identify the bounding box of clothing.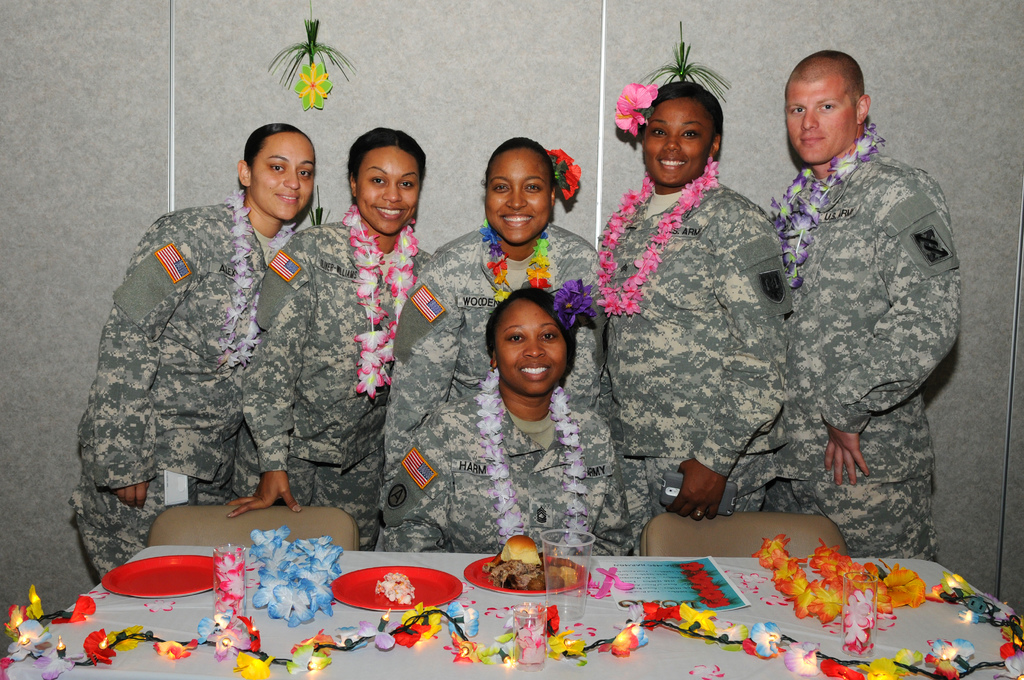
locate(67, 201, 292, 580).
